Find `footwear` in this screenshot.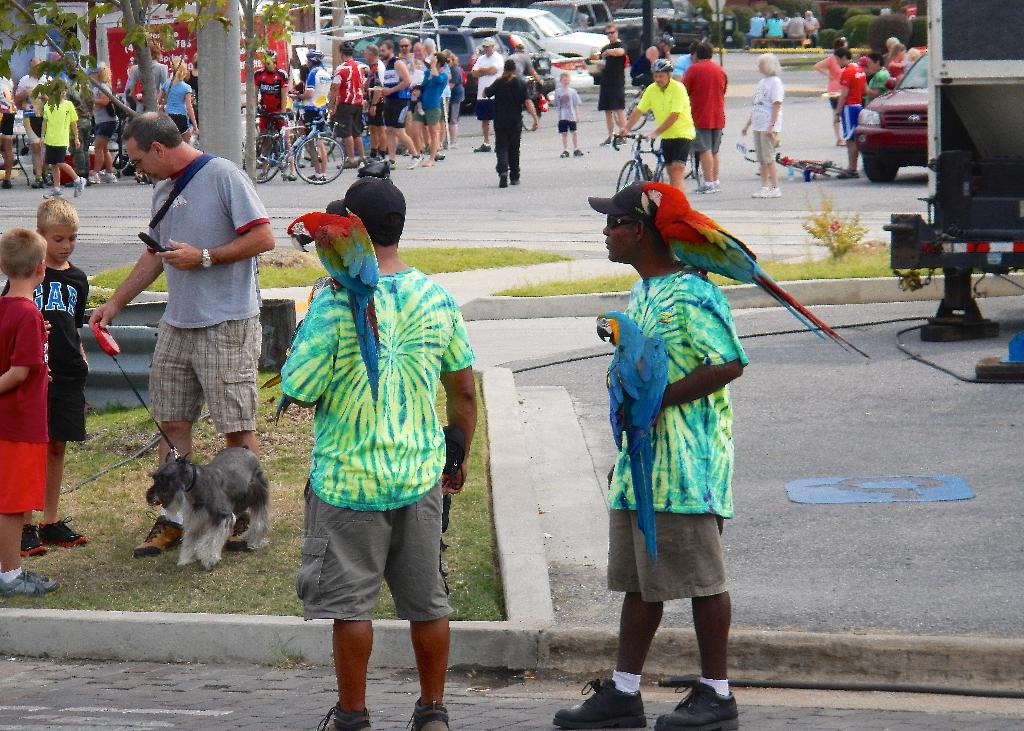
The bounding box for `footwear` is <box>614,132,625,146</box>.
